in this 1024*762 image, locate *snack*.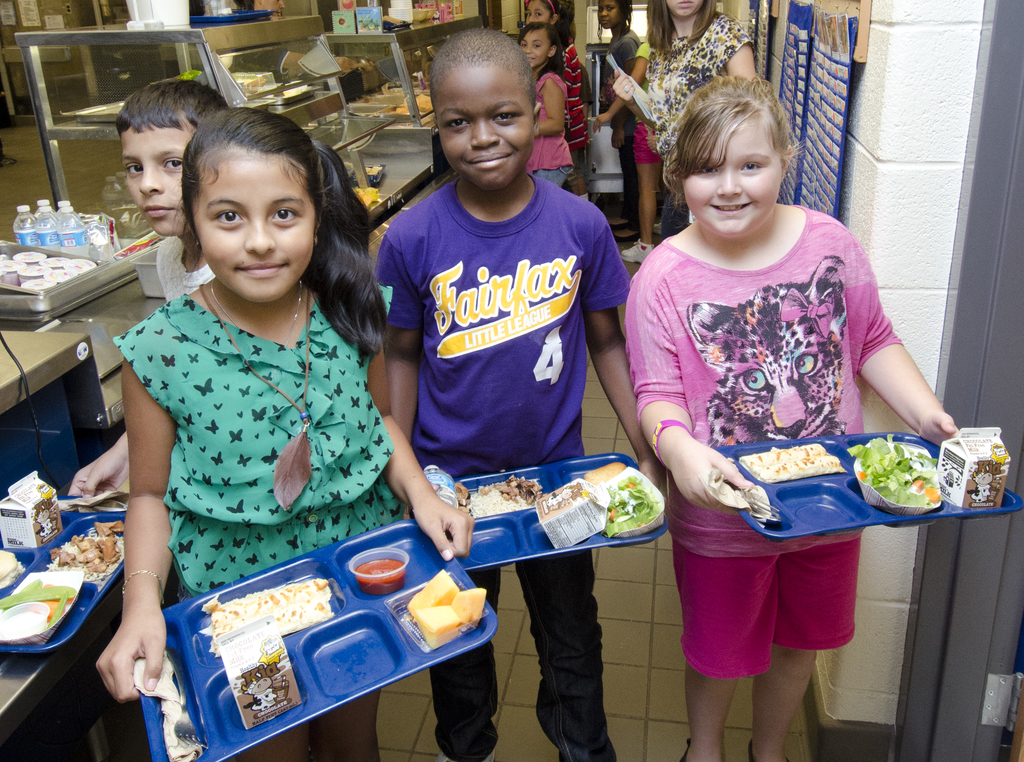
Bounding box: 0,243,102,291.
